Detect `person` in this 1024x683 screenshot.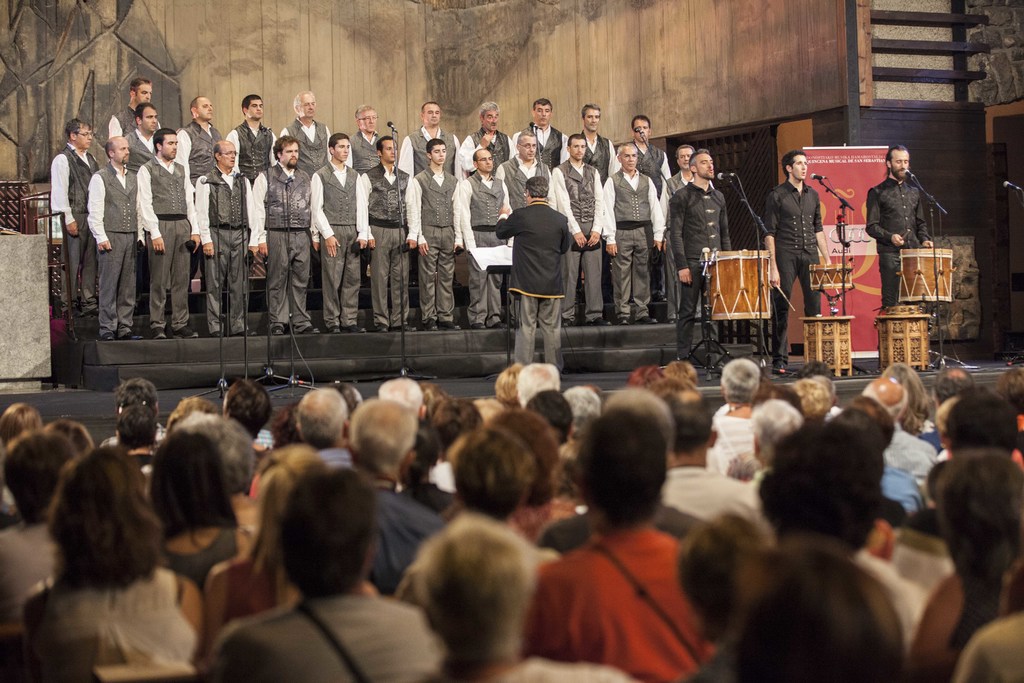
Detection: 875 140 938 290.
